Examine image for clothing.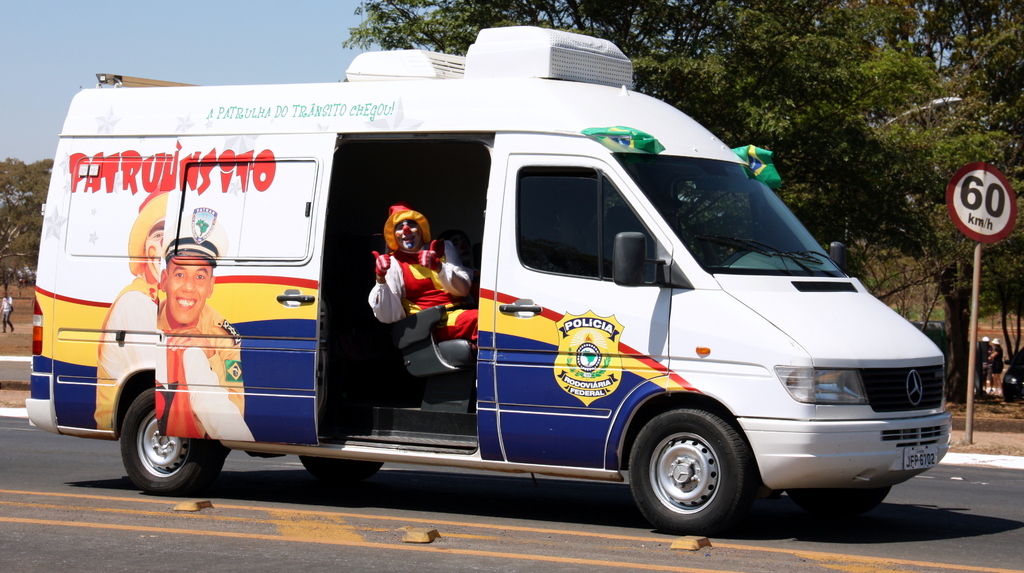
Examination result: pyautogui.locateOnScreen(162, 330, 258, 444).
